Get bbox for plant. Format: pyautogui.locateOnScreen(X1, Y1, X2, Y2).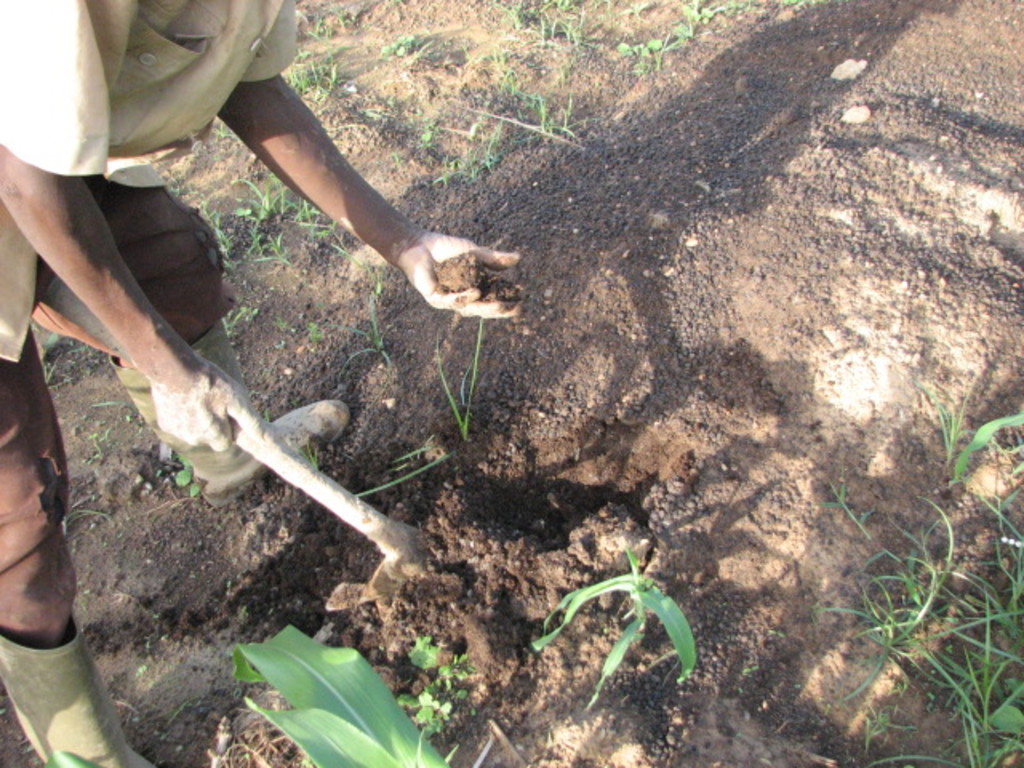
pyautogui.locateOnScreen(907, 360, 1022, 502).
